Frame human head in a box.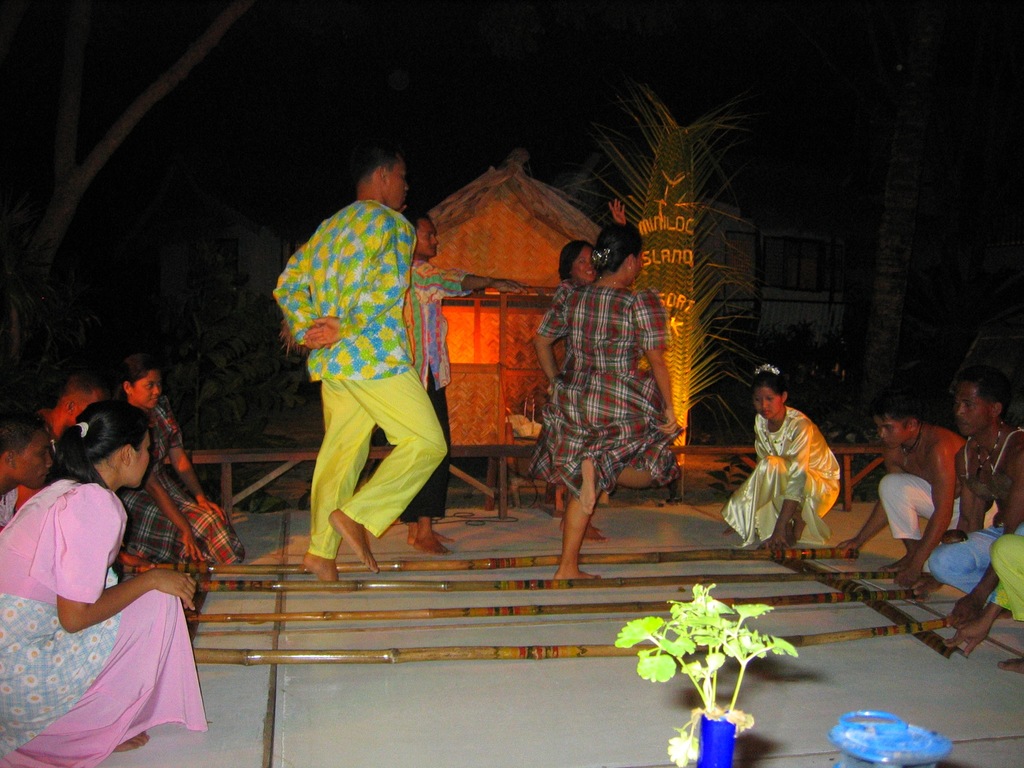
locate(349, 137, 405, 211).
